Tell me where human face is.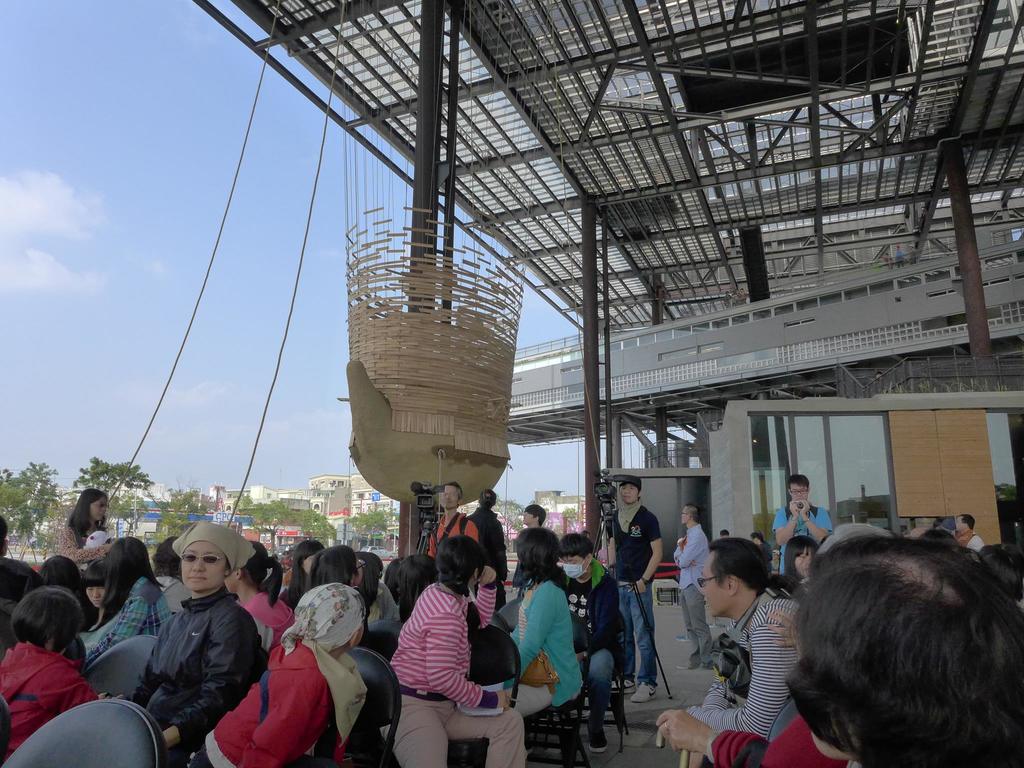
human face is at bbox(440, 488, 460, 512).
